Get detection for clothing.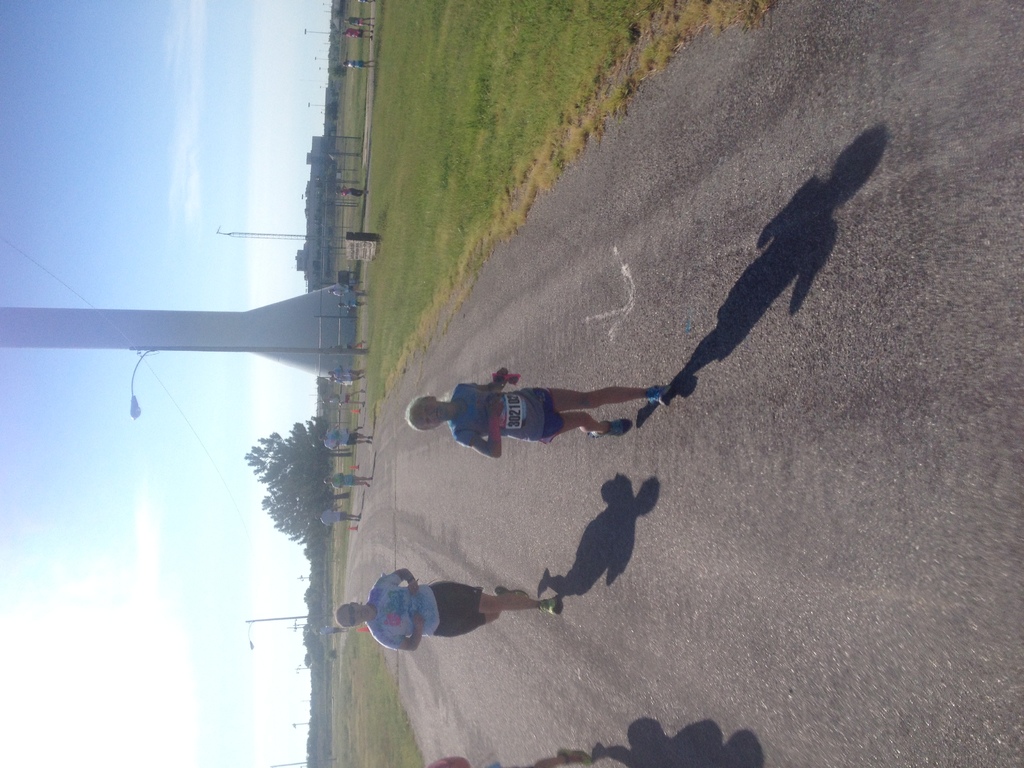
Detection: (345, 29, 365, 41).
